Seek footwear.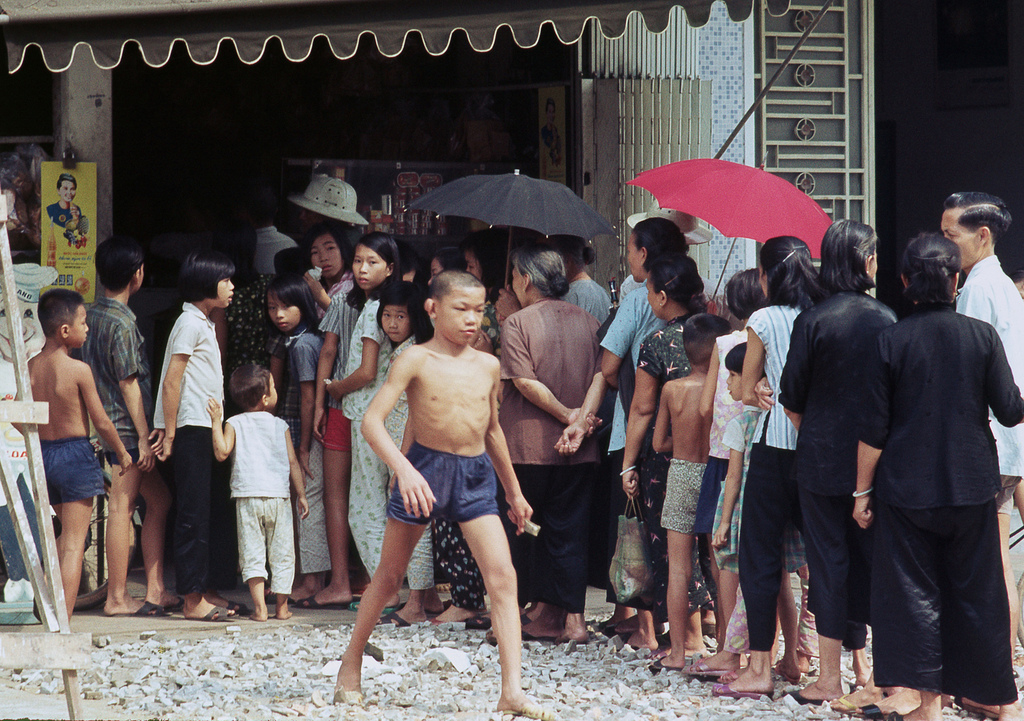
(x1=371, y1=615, x2=410, y2=631).
